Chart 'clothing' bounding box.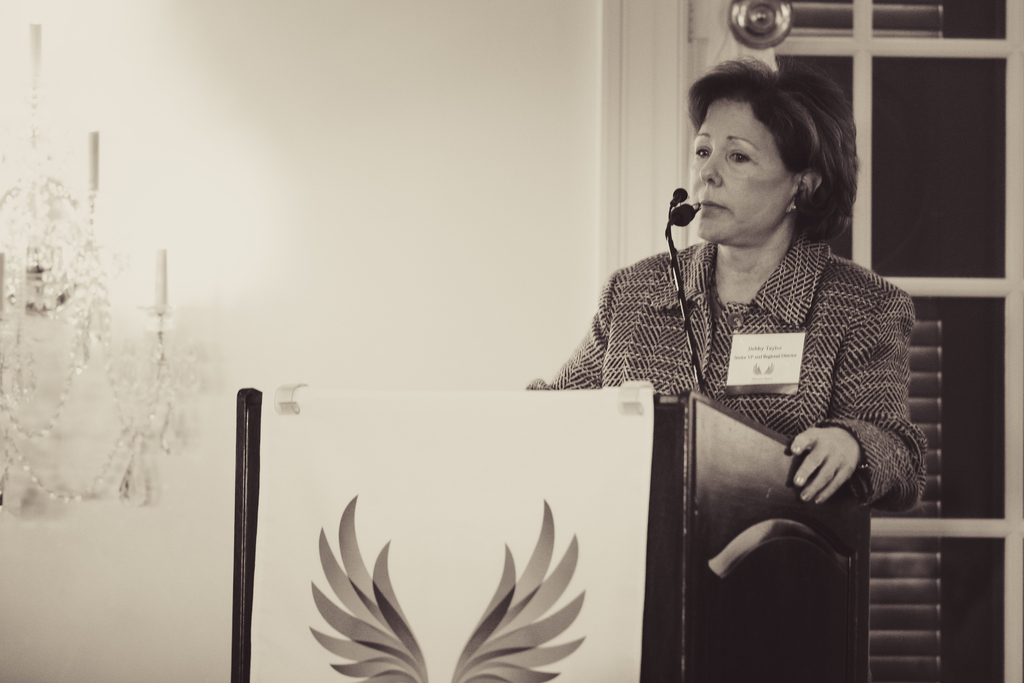
Charted: left=521, top=227, right=924, bottom=509.
